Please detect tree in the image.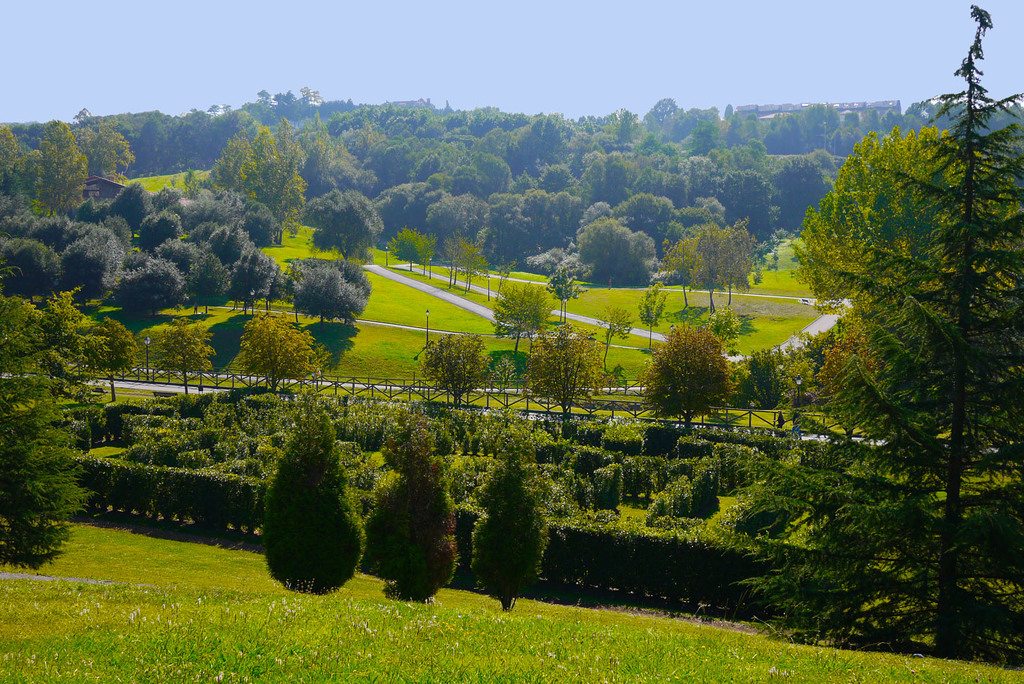
[x1=0, y1=368, x2=105, y2=566].
